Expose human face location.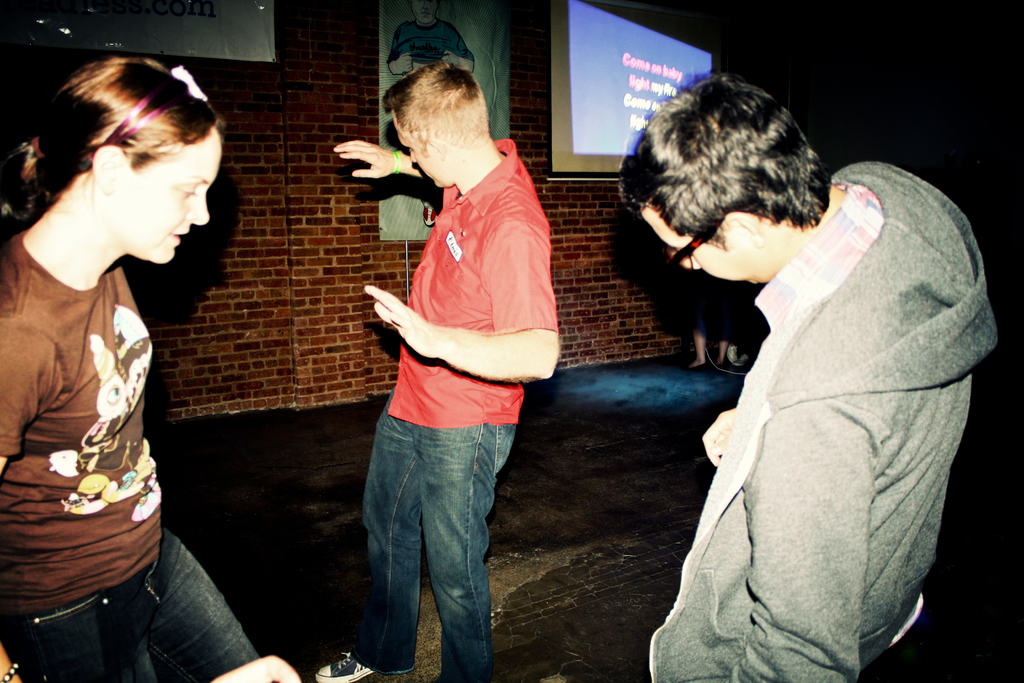
Exposed at box=[643, 208, 752, 288].
